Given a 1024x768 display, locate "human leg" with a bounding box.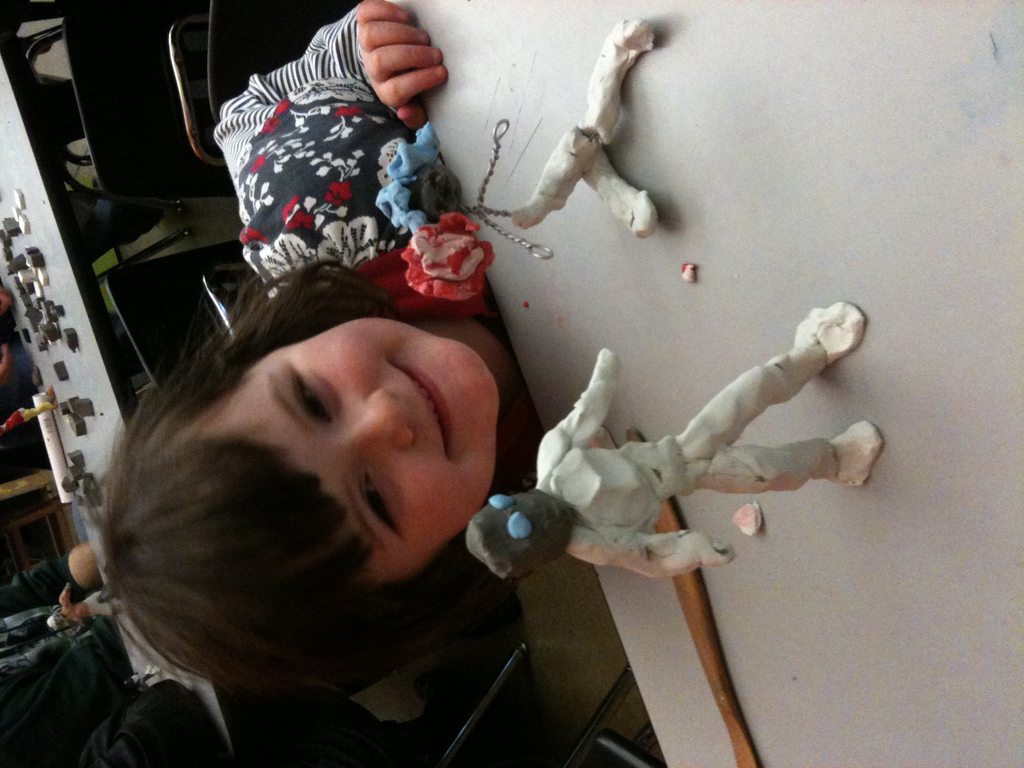
Located: (695, 420, 881, 488).
